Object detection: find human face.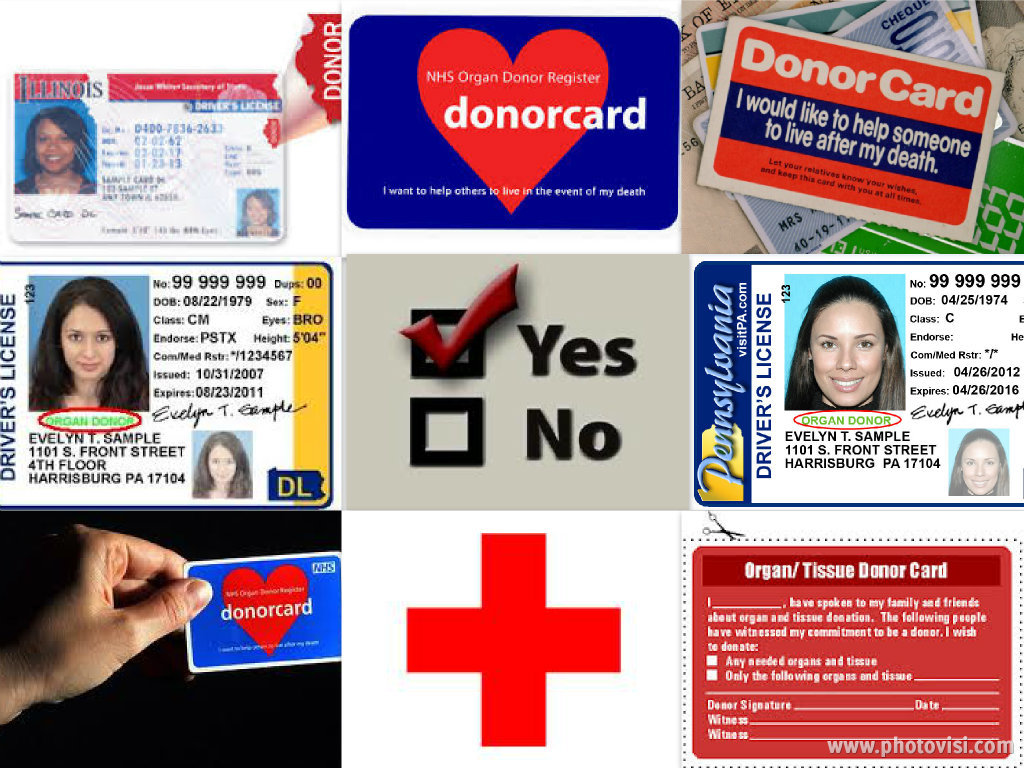
bbox=(961, 437, 998, 495).
